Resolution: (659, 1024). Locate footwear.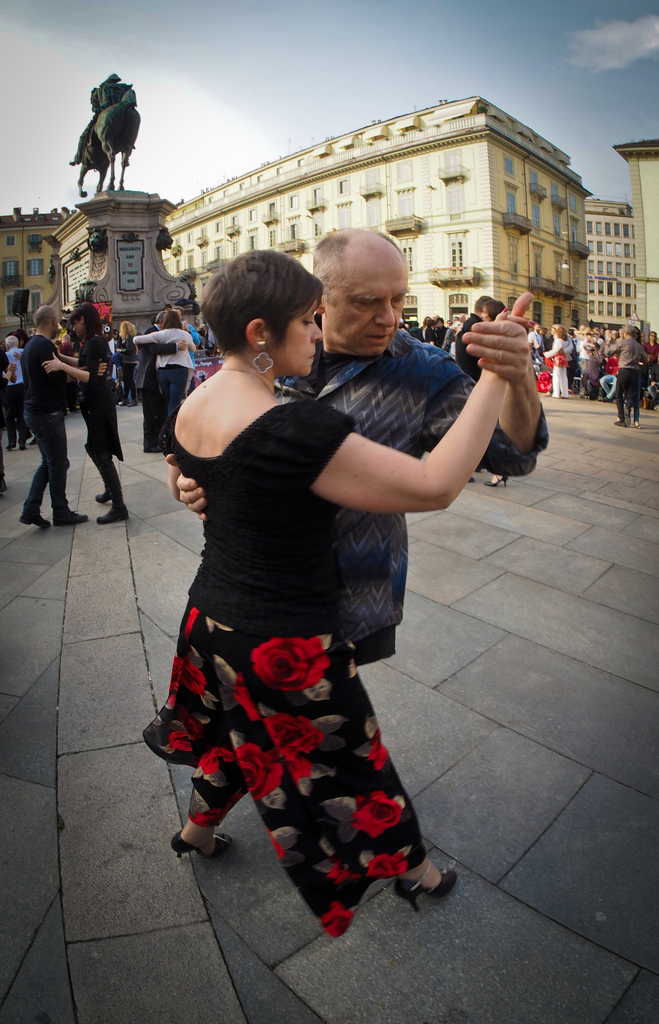
bbox(393, 861, 456, 909).
